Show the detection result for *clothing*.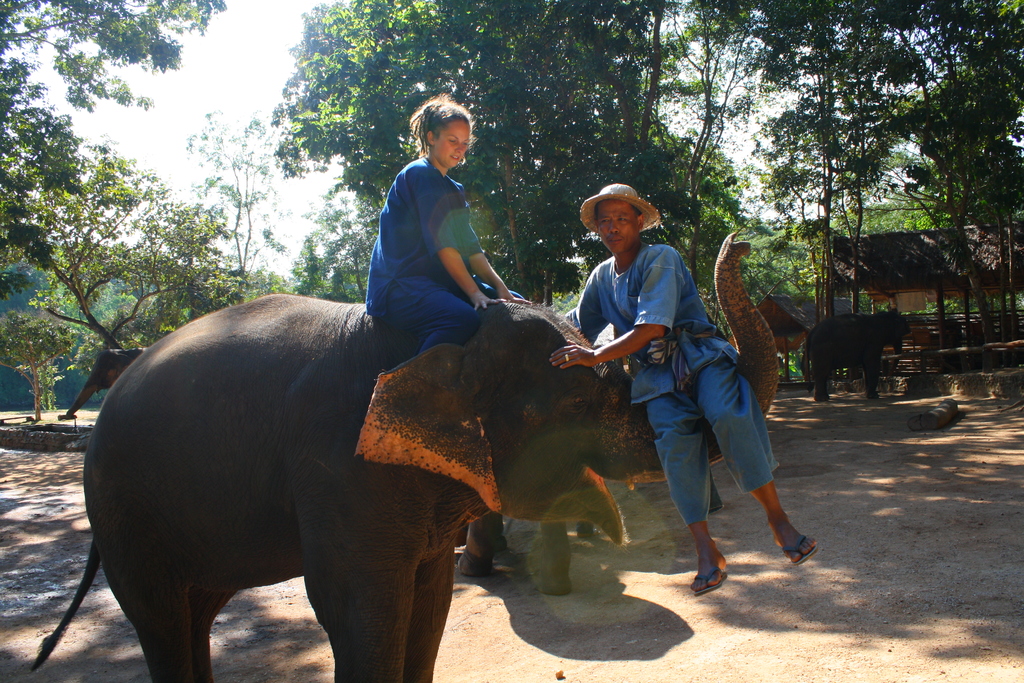
BBox(366, 155, 481, 348).
